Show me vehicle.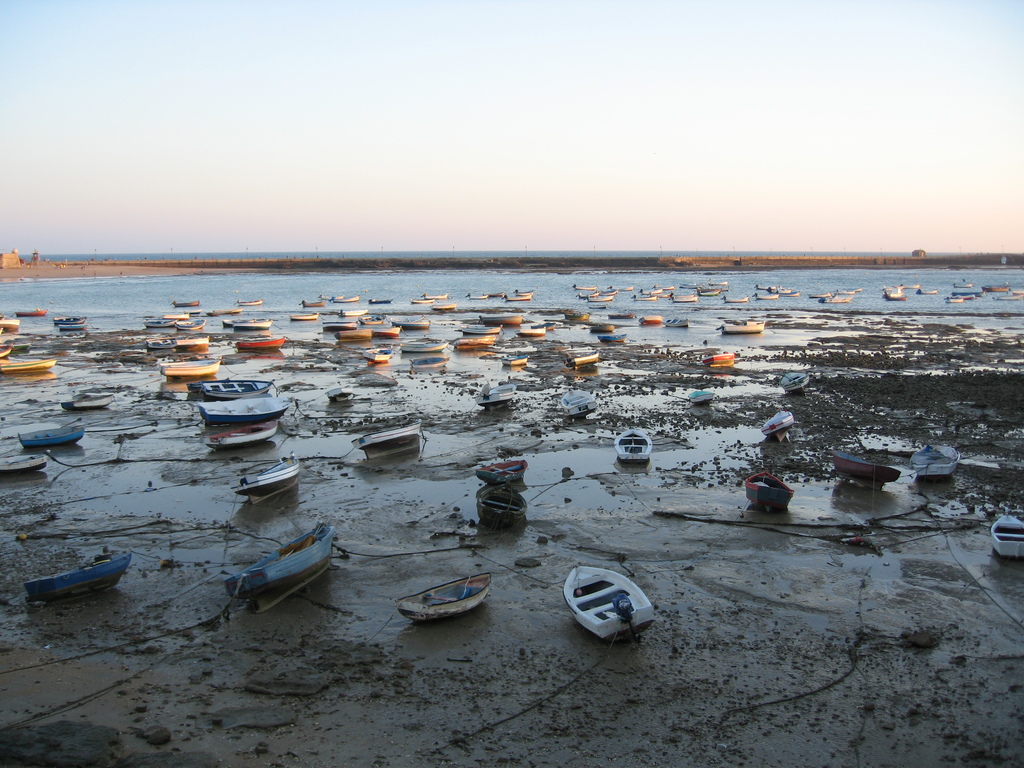
vehicle is here: region(400, 335, 444, 360).
